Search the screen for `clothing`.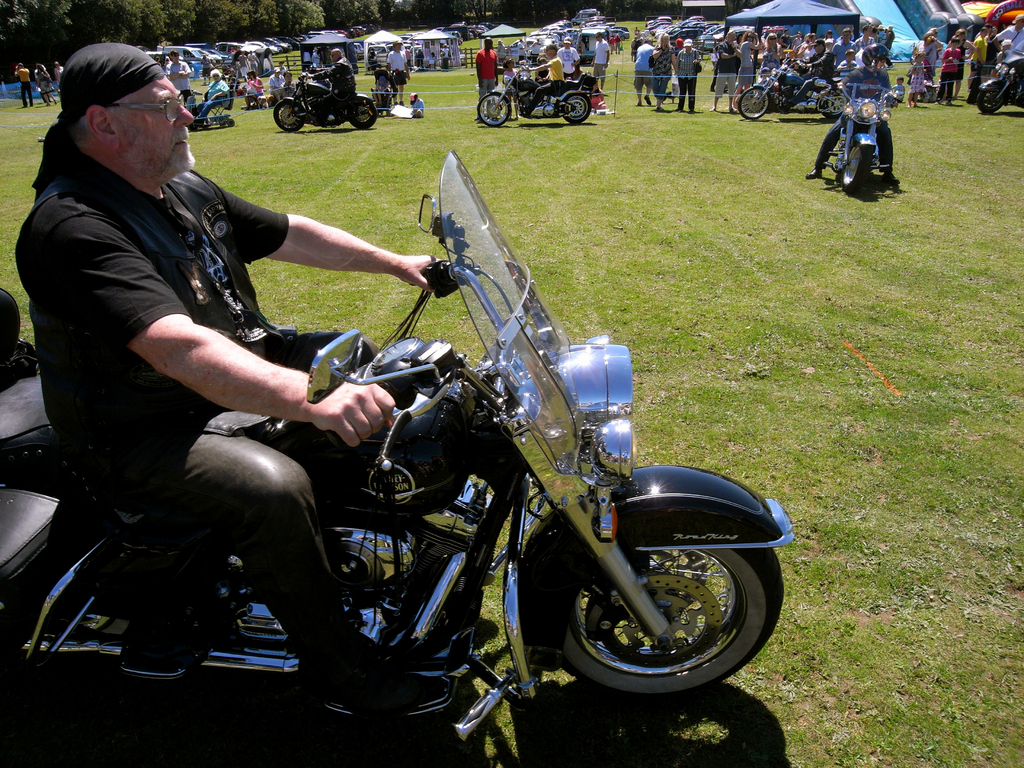
Found at (left=167, top=59, right=296, bottom=124).
